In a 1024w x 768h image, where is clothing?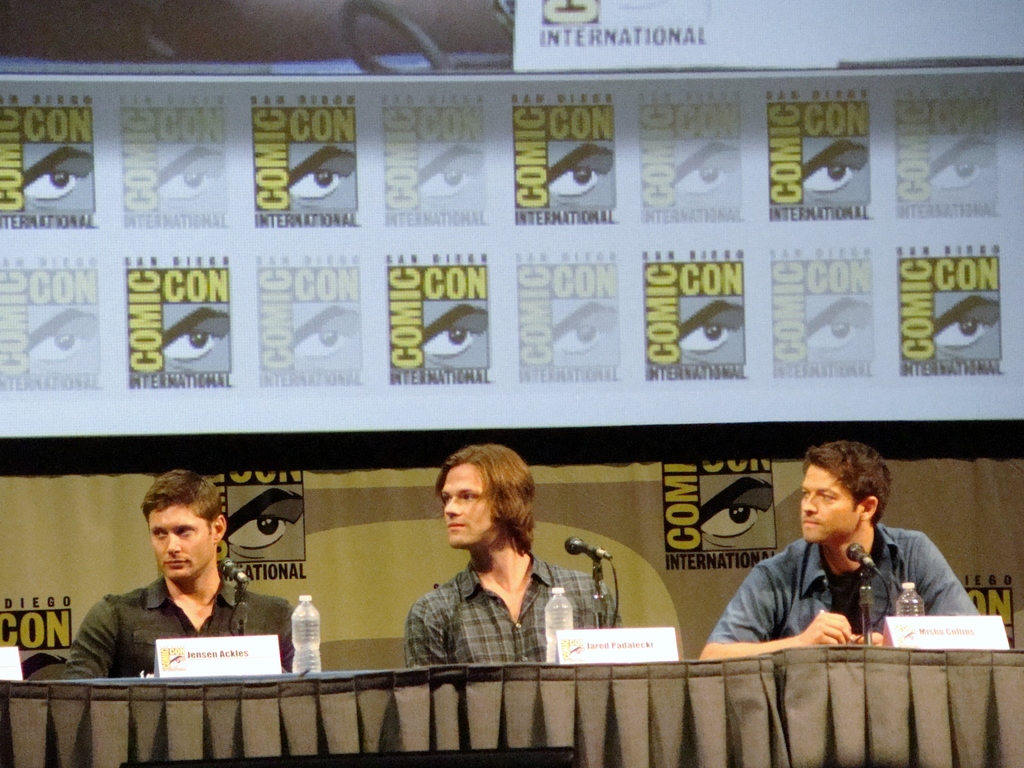
bbox=(60, 573, 295, 685).
